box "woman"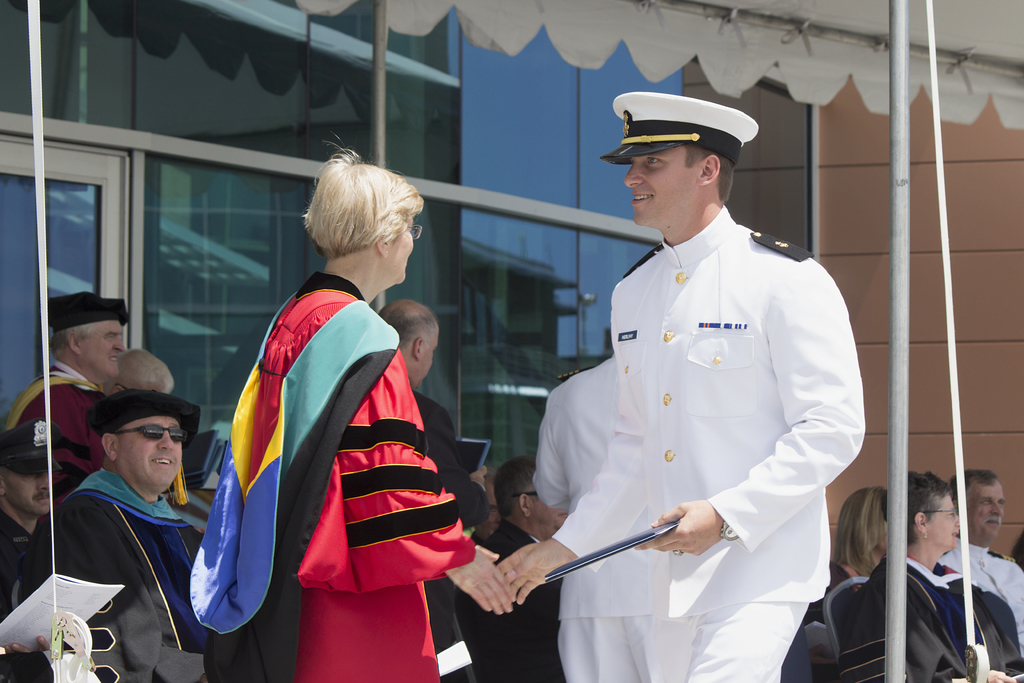
bbox(204, 147, 476, 671)
